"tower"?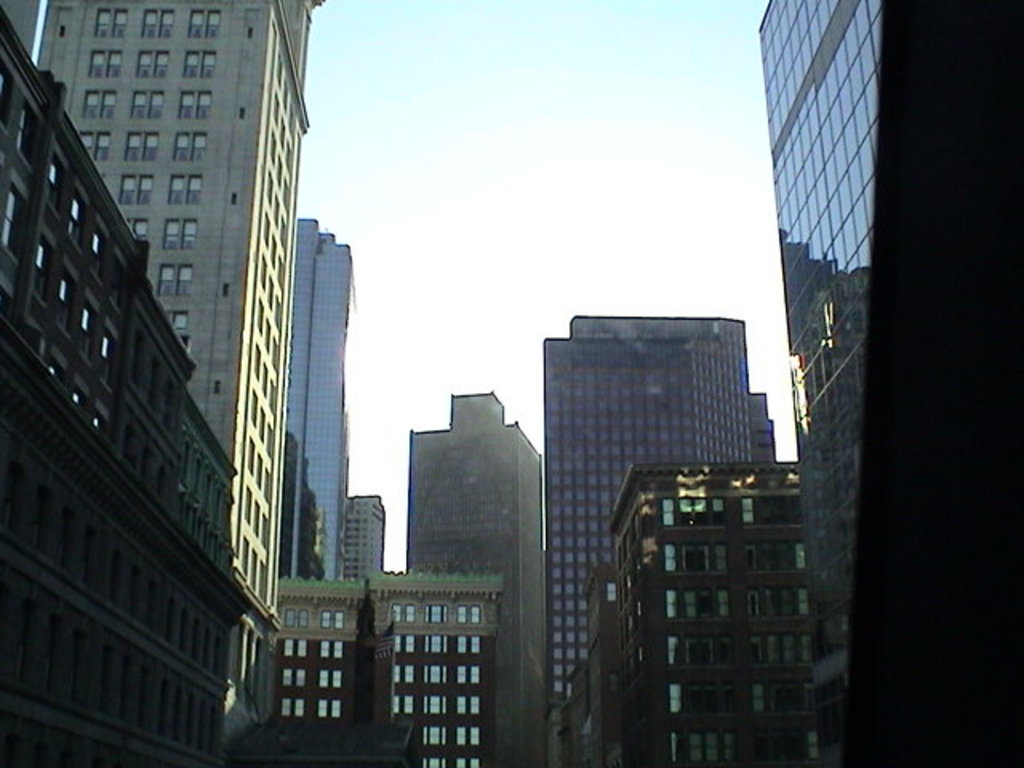
<region>405, 398, 558, 766</region>
